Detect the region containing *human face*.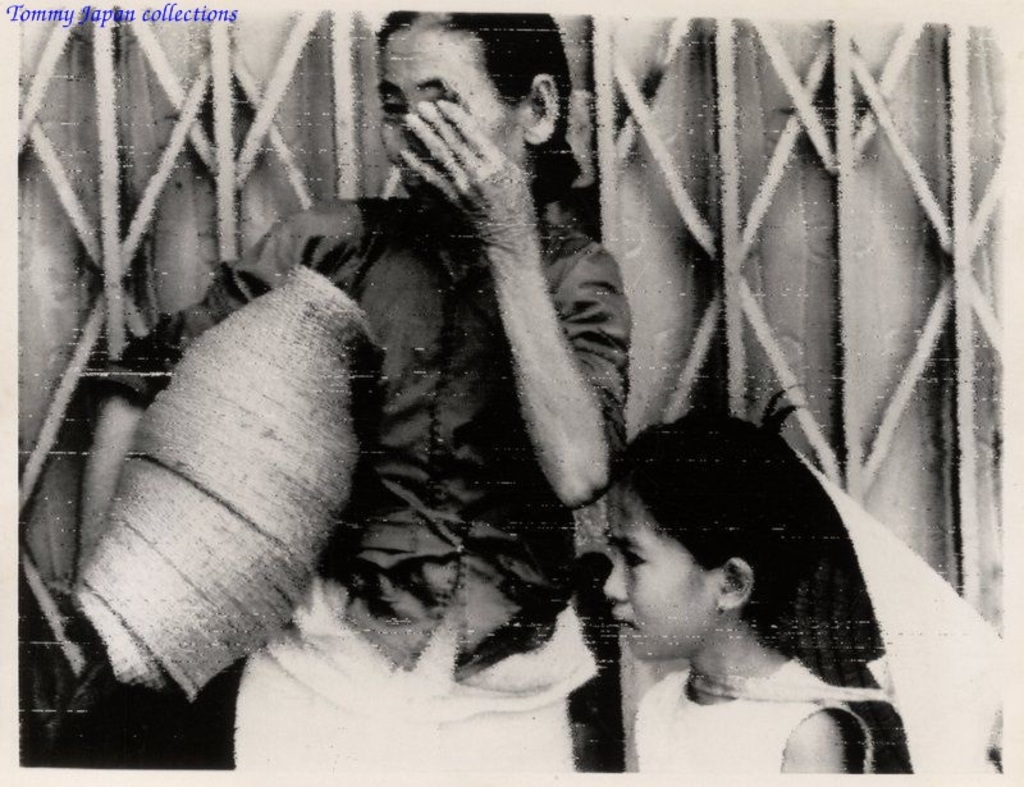
box(376, 35, 512, 200).
